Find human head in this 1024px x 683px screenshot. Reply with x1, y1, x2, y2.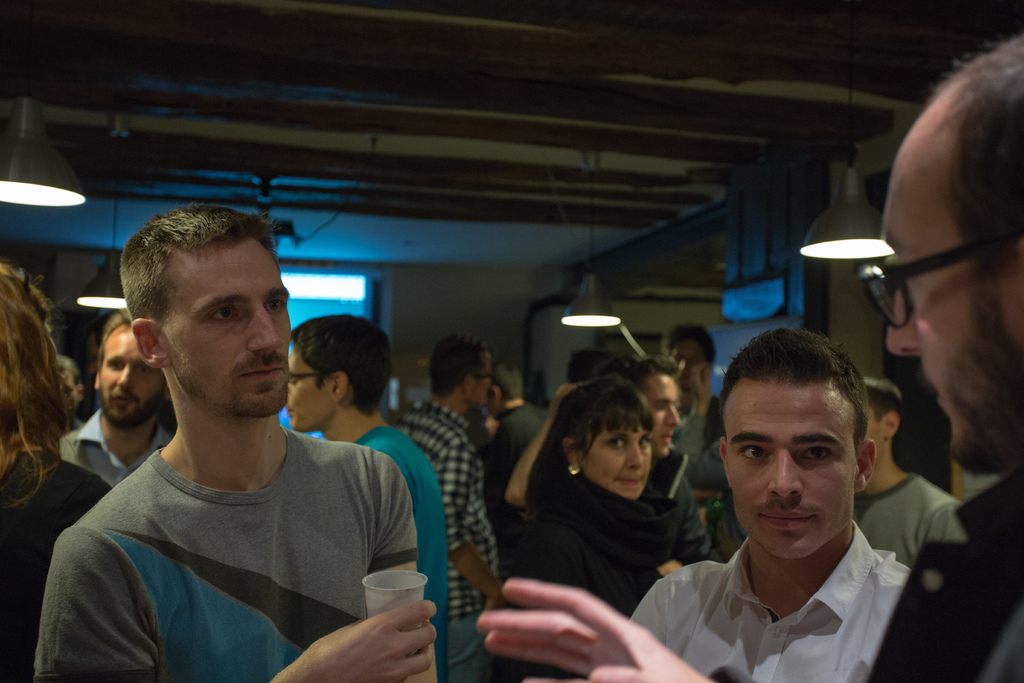
429, 331, 492, 408.
